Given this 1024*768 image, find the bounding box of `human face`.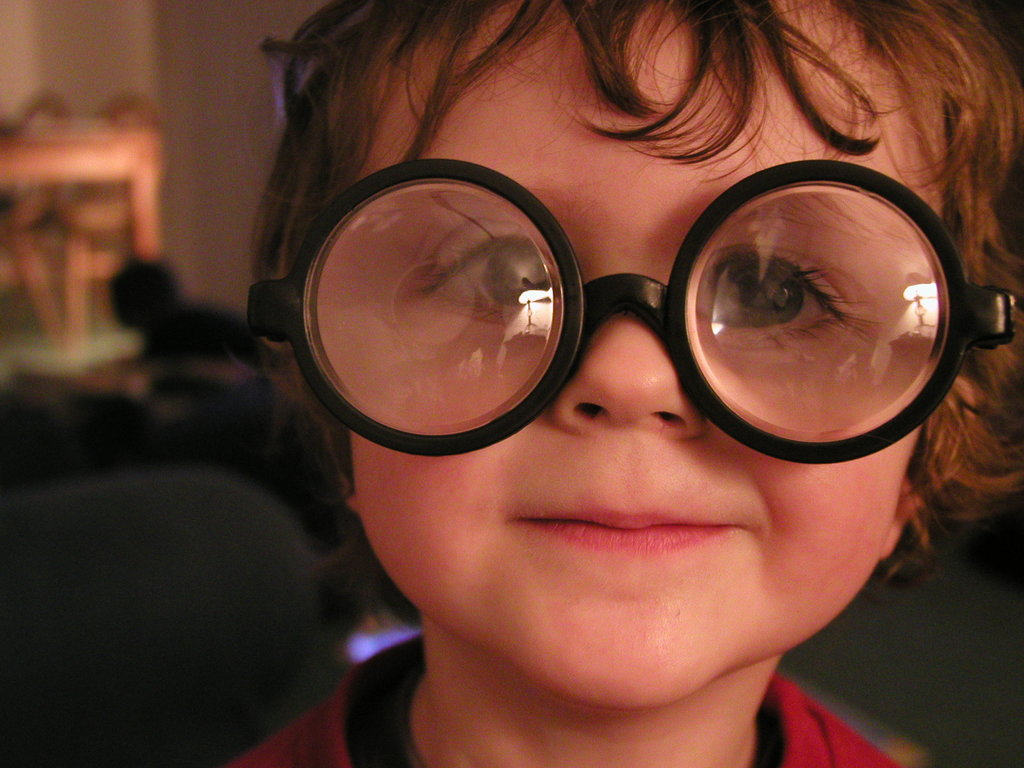
232 40 1023 662.
